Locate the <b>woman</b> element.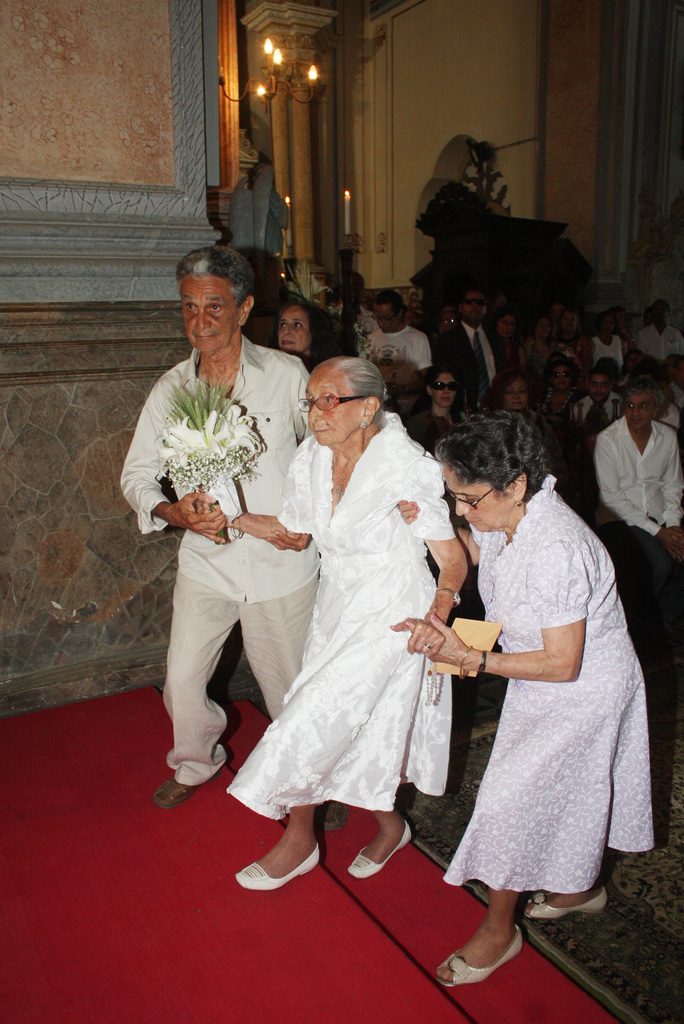
Element bbox: <bbox>482, 376, 547, 444</bbox>.
